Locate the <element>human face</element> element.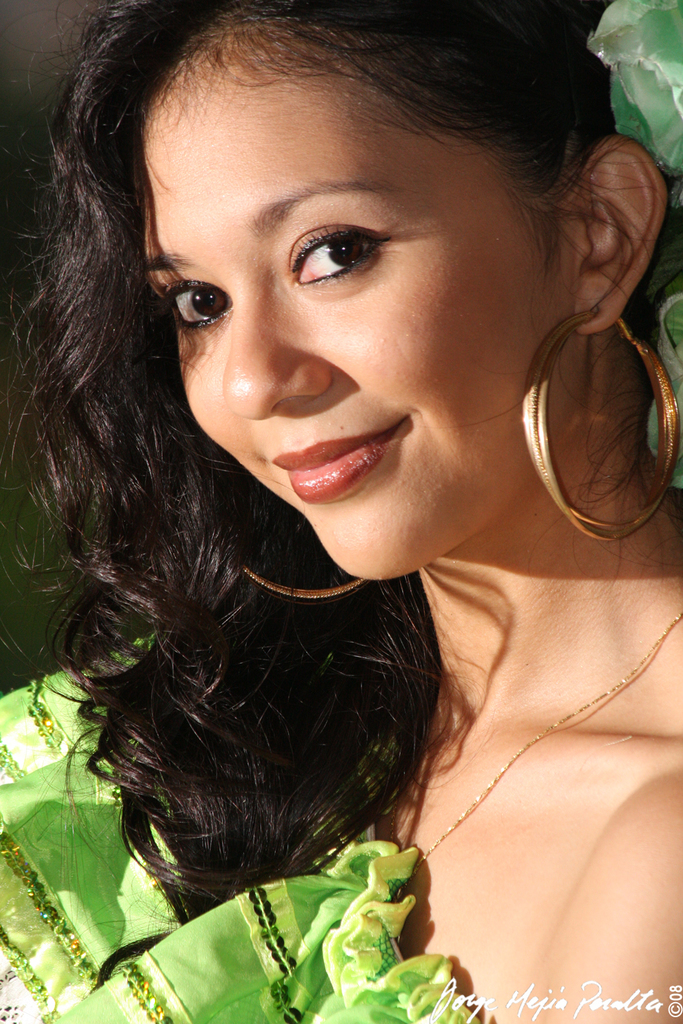
Element bbox: [x1=133, y1=20, x2=579, y2=578].
